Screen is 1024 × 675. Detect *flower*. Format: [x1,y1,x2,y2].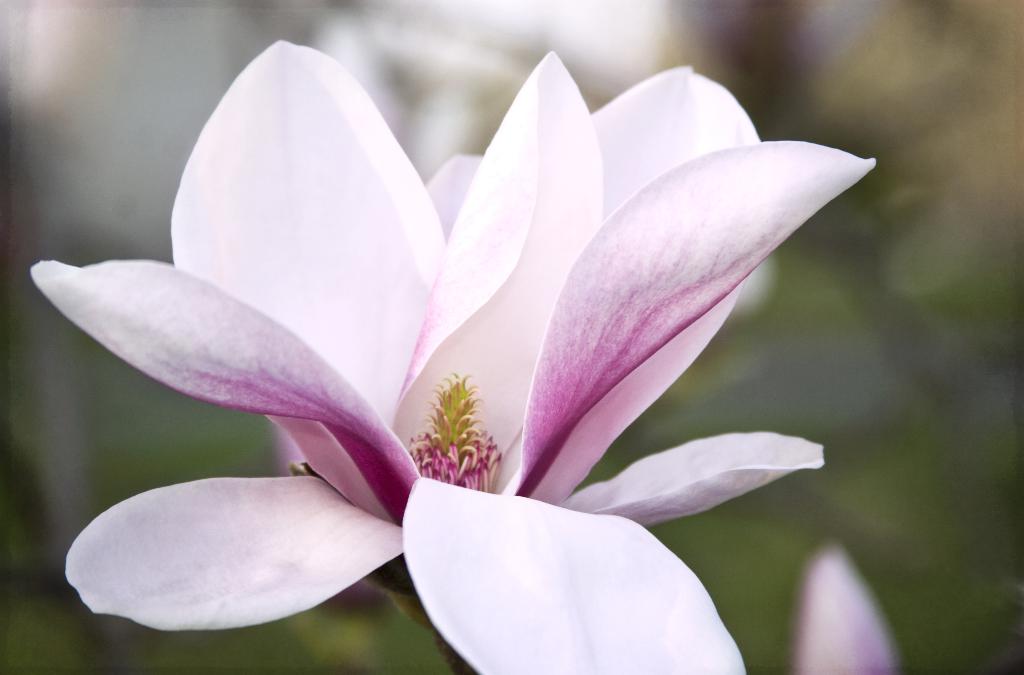
[32,27,890,619].
